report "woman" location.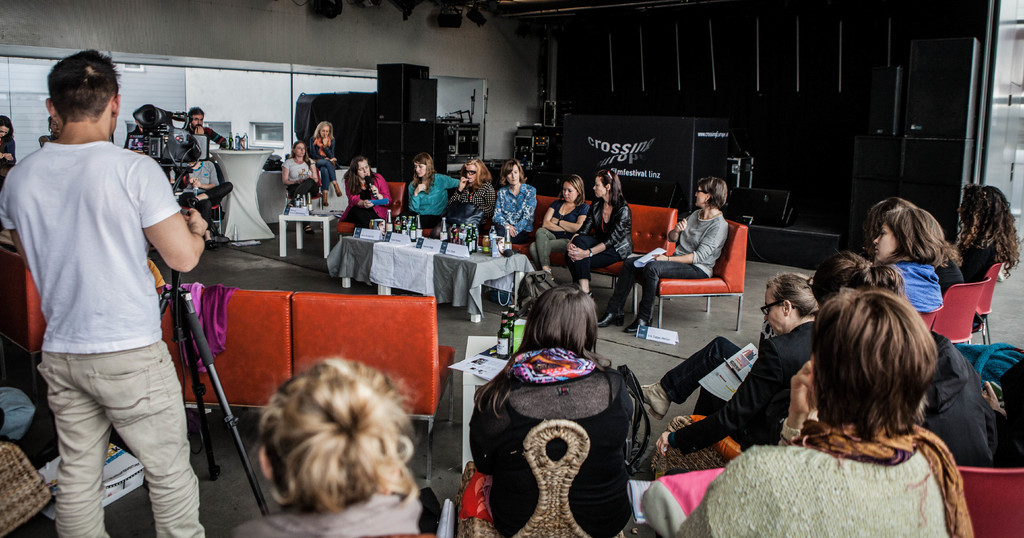
Report: {"x1": 596, "y1": 175, "x2": 729, "y2": 334}.
